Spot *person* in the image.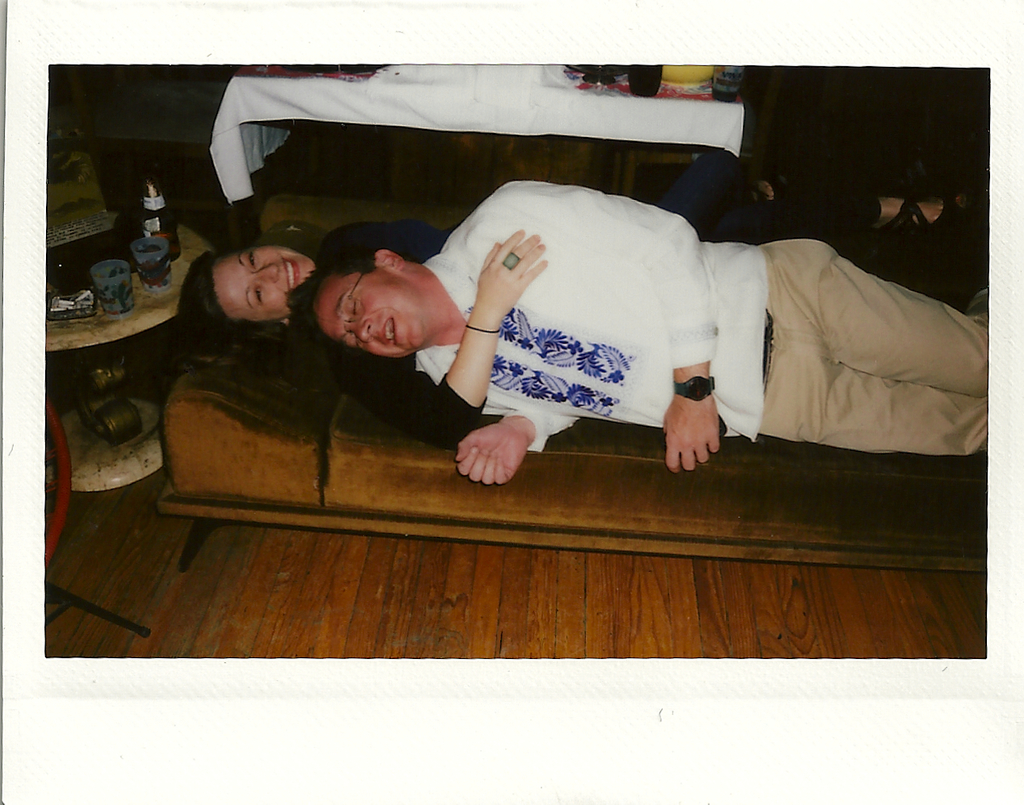
*person* found at box(182, 165, 996, 447).
